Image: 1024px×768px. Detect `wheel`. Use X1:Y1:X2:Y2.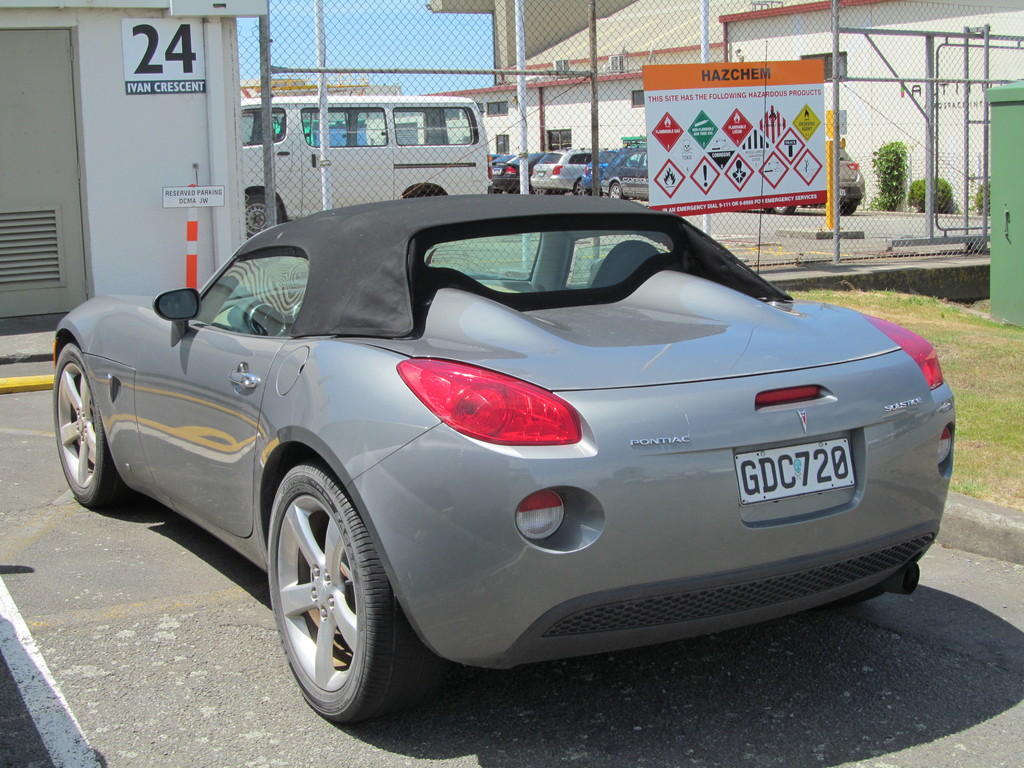
49:345:144:505.
